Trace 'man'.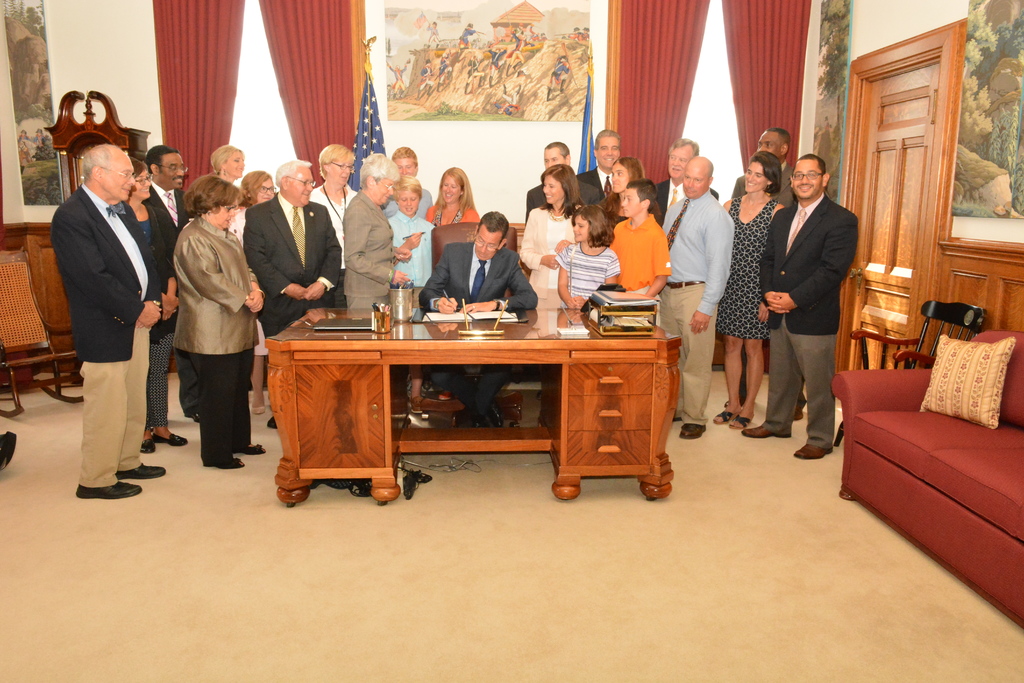
Traced to {"x1": 522, "y1": 140, "x2": 601, "y2": 224}.
